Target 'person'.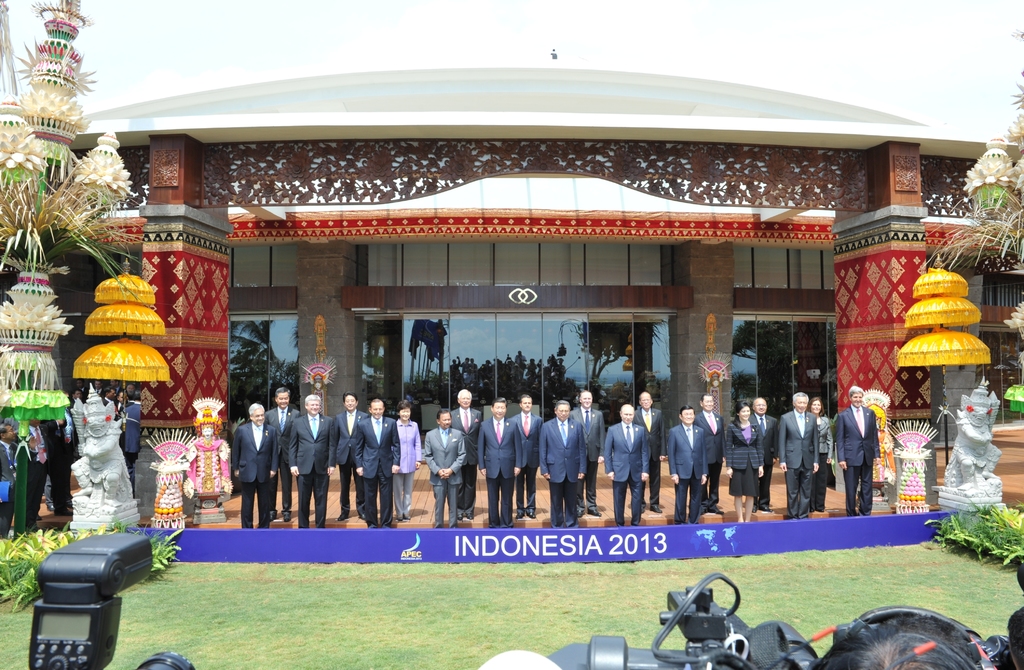
Target region: 726 406 764 511.
